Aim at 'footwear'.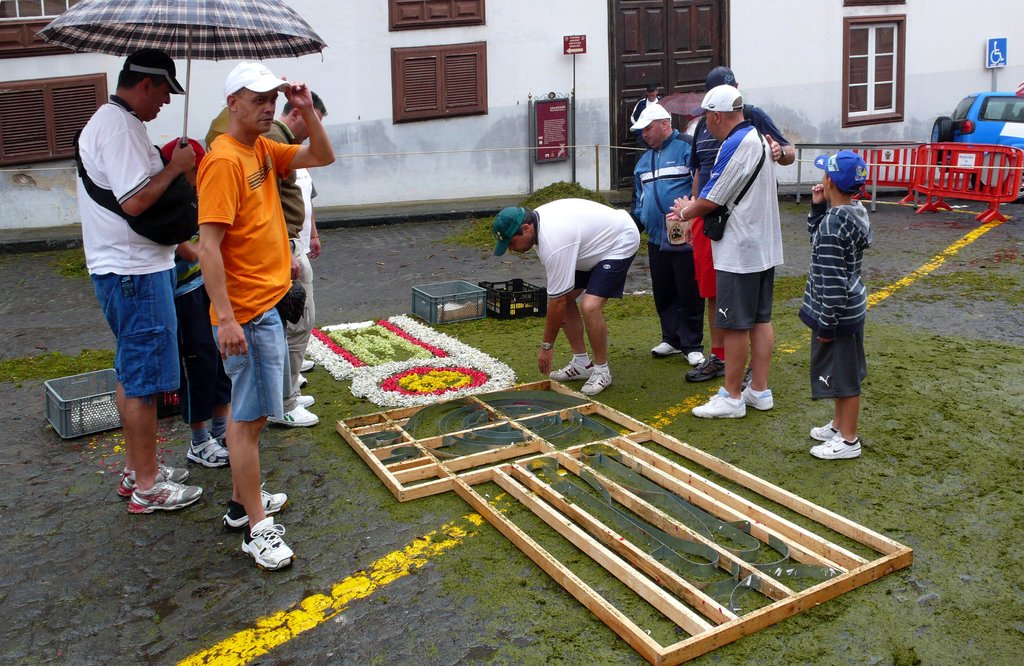
Aimed at l=651, t=341, r=683, b=357.
